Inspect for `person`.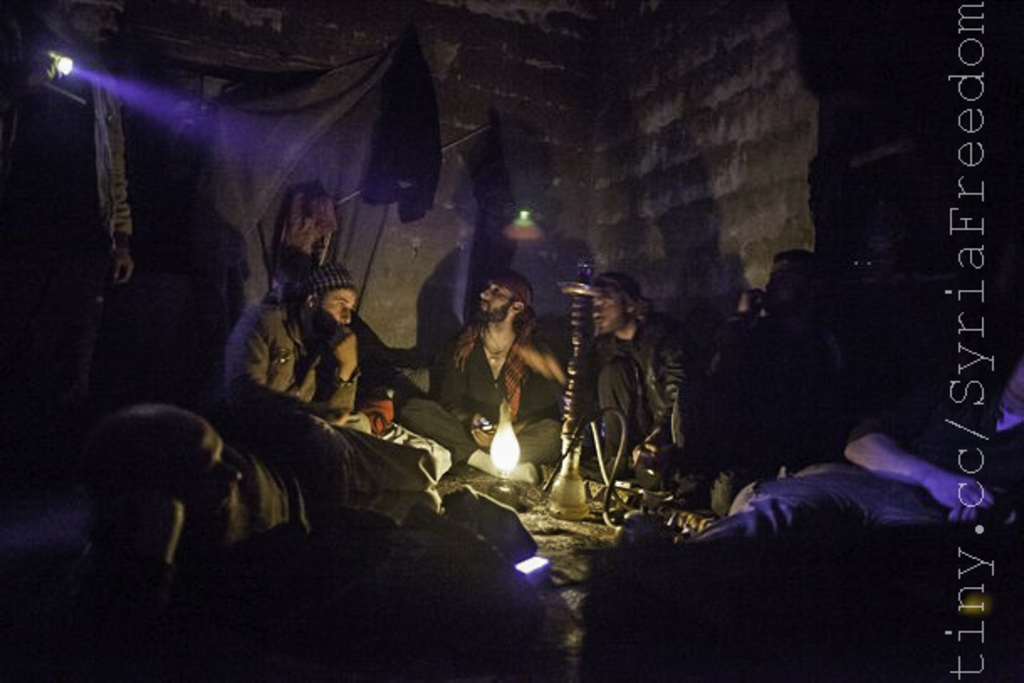
Inspection: x1=0, y1=0, x2=134, y2=468.
